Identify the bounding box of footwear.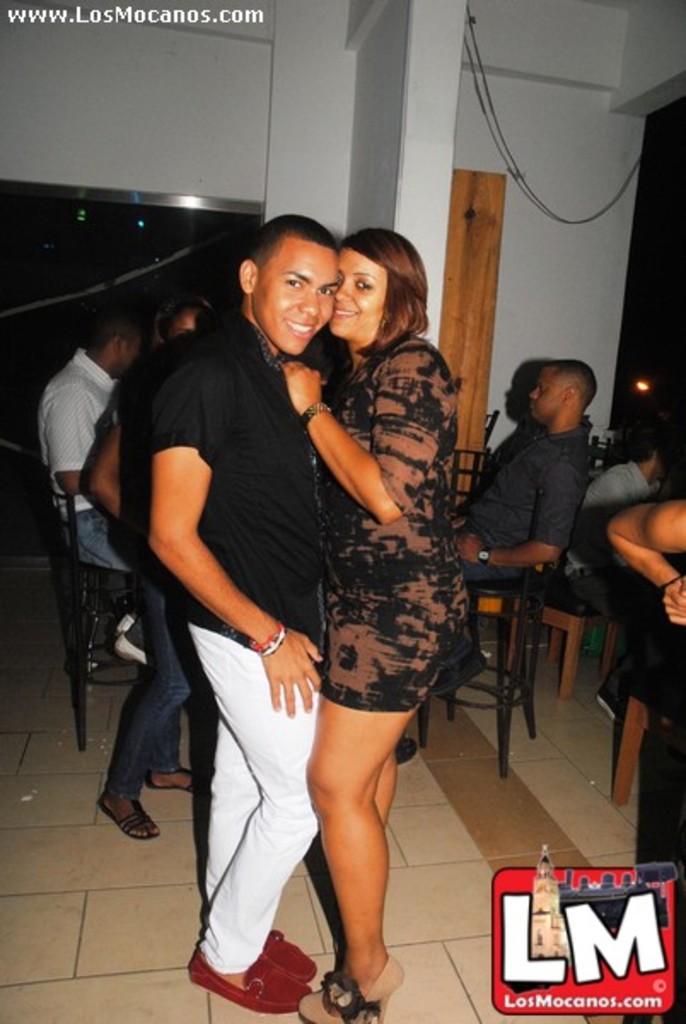
bbox(433, 650, 485, 695).
